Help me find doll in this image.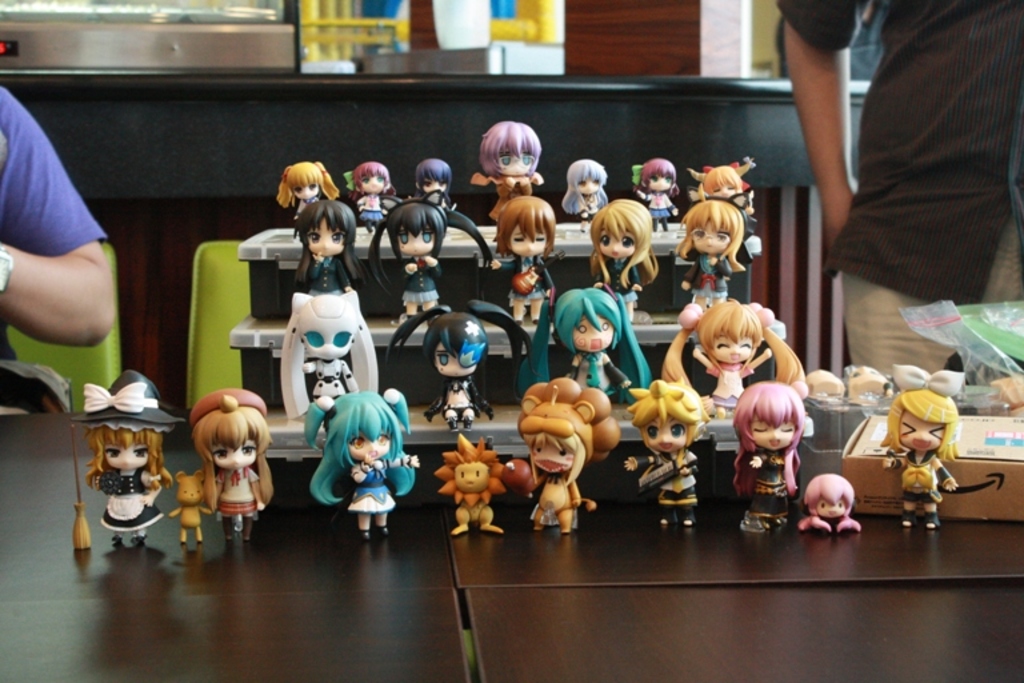
Found it: (439,434,516,534).
